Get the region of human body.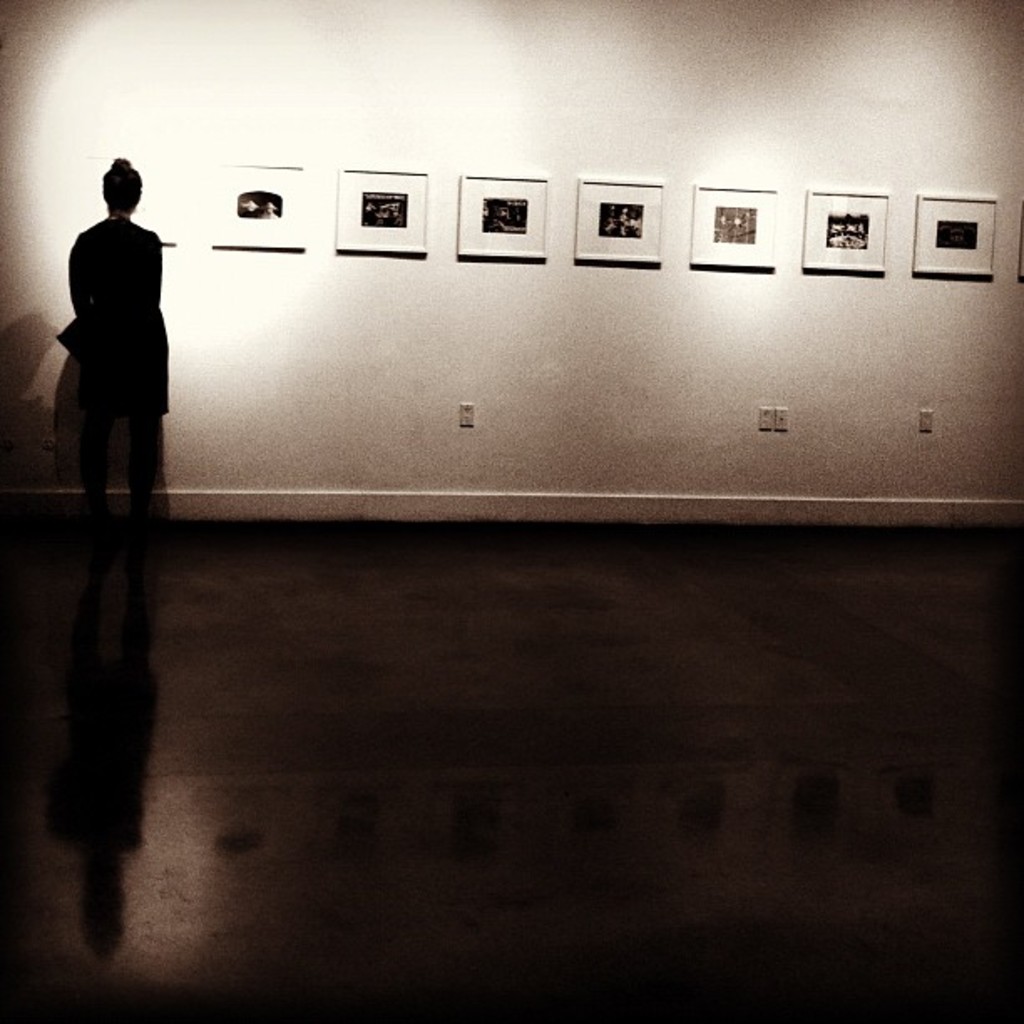
bbox=(44, 137, 176, 524).
